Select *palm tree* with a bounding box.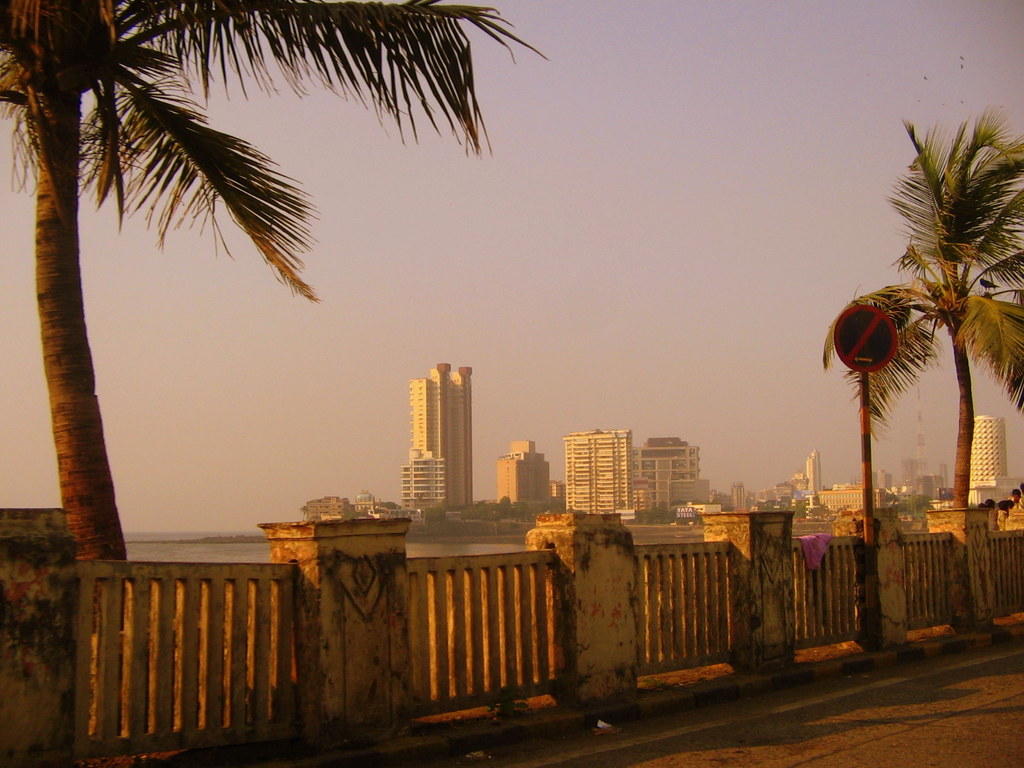
Rect(815, 277, 945, 575).
